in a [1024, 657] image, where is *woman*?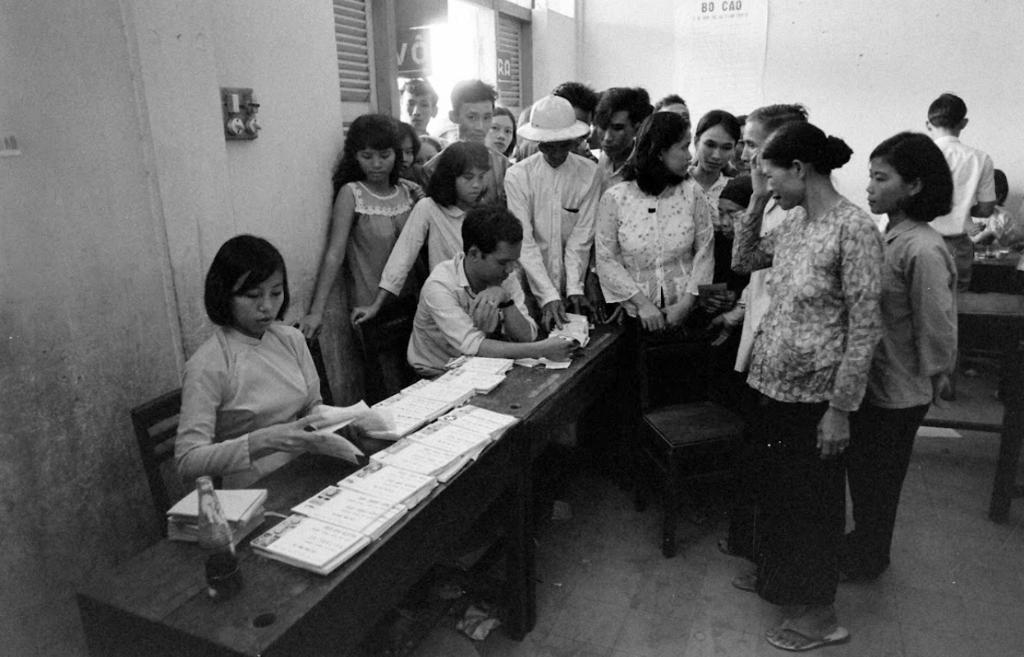
<box>594,112,723,528</box>.
